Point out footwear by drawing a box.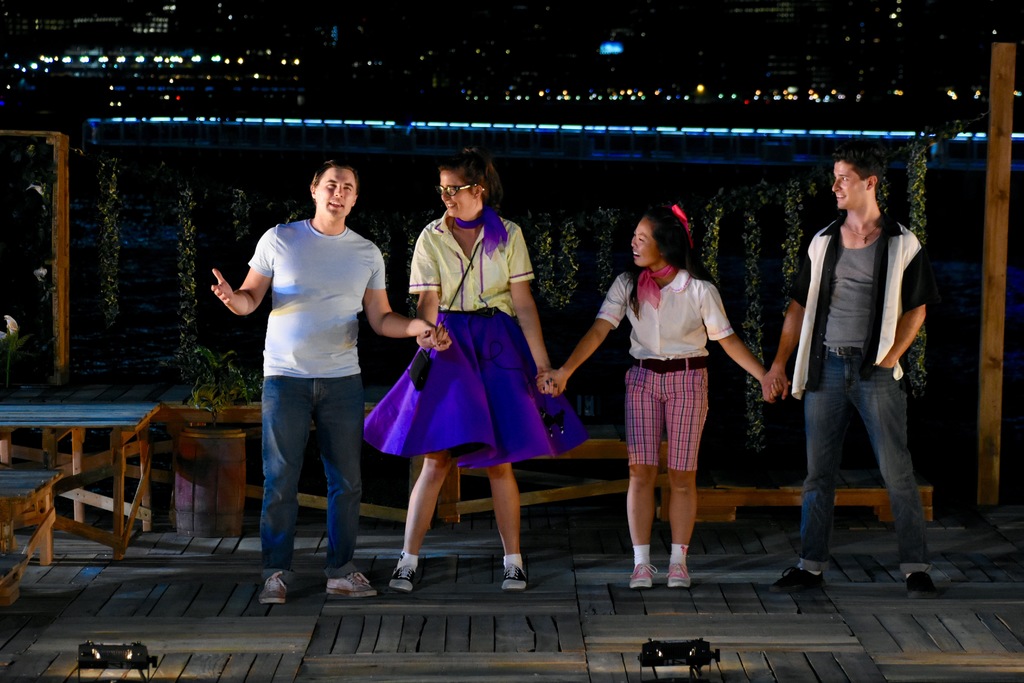
<region>500, 562, 533, 587</region>.
